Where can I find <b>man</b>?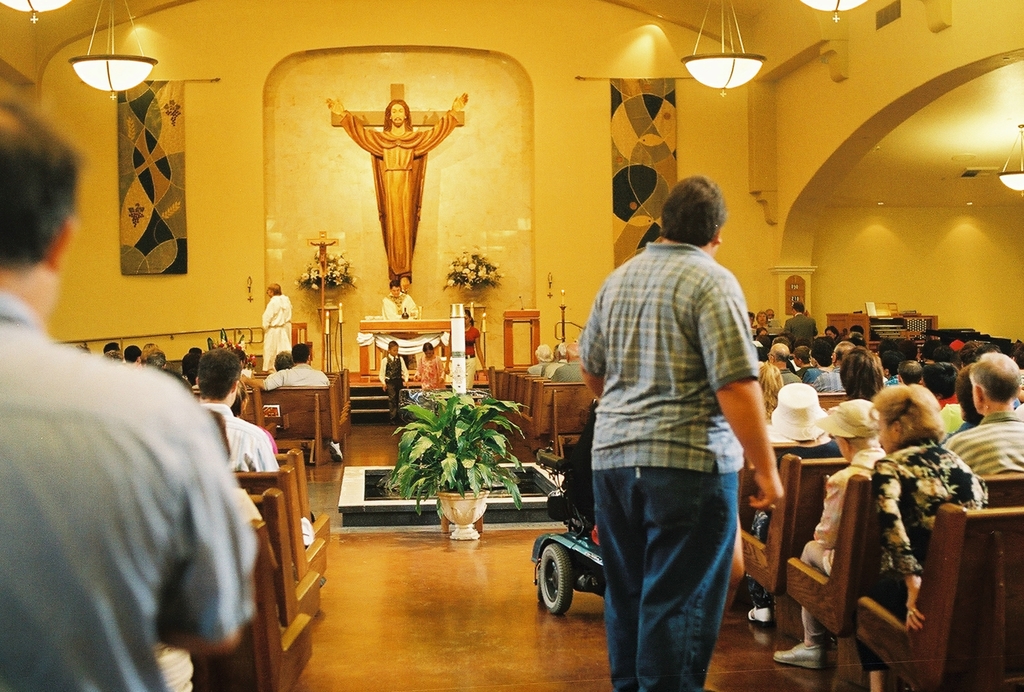
You can find it at [774,400,889,670].
